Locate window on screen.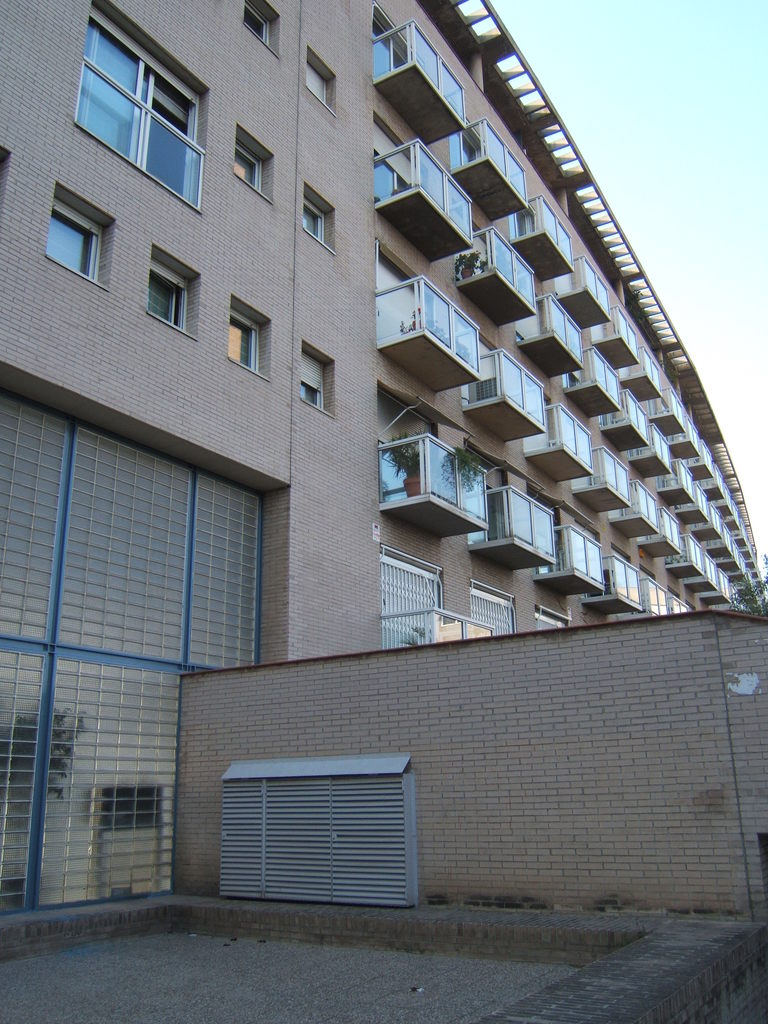
On screen at <region>376, 152, 411, 205</region>.
